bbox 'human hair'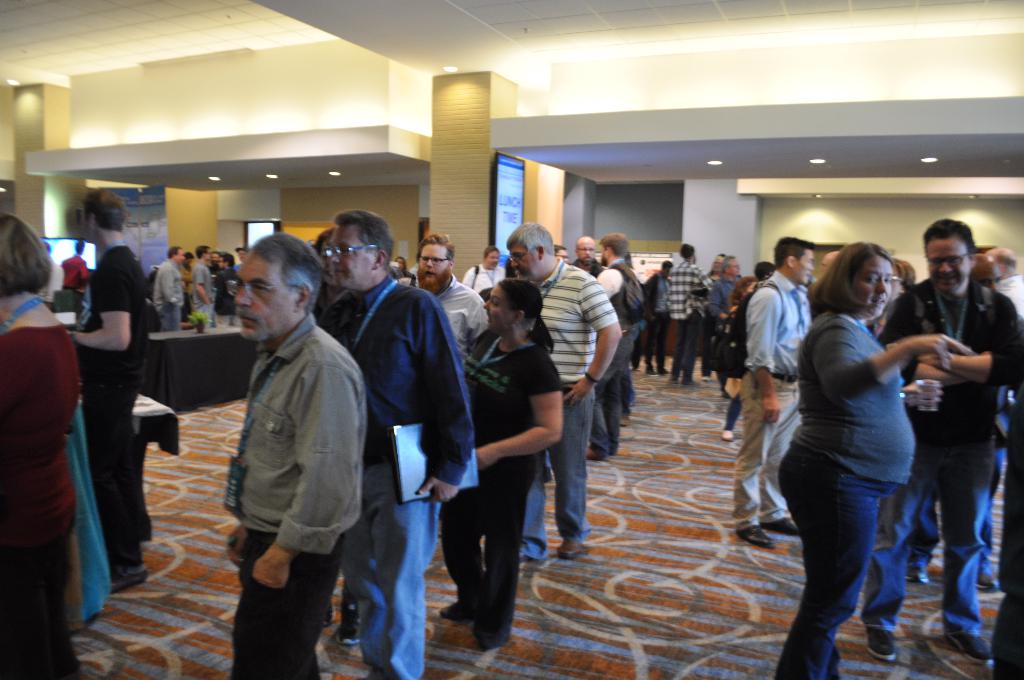
left=0, top=213, right=58, bottom=307
